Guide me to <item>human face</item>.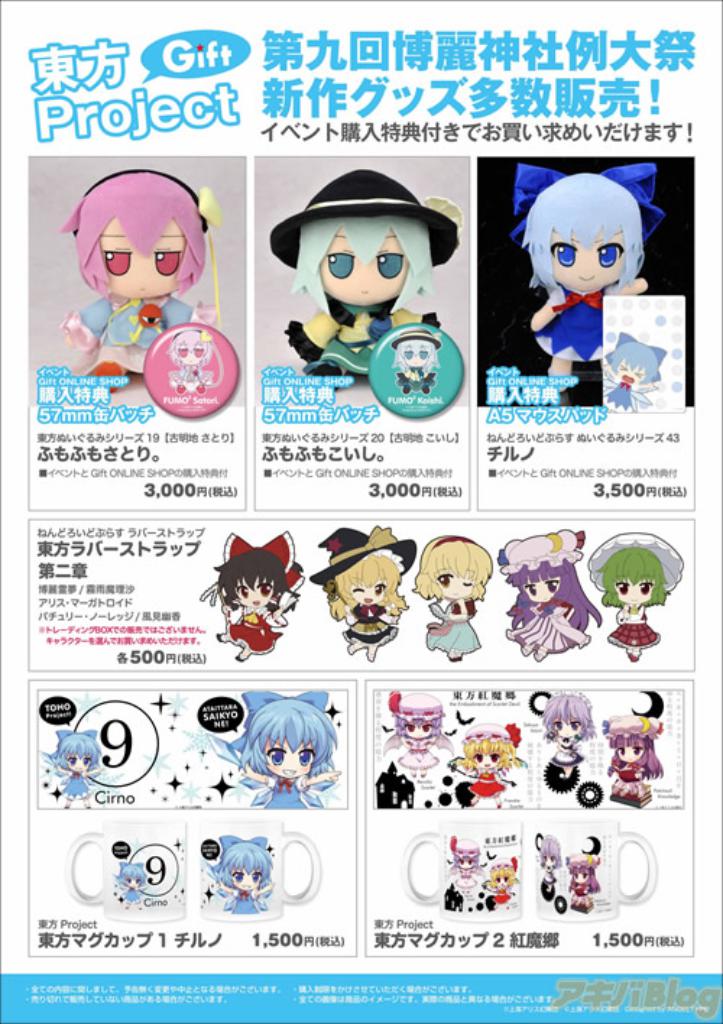
Guidance: <bbox>617, 745, 648, 762</bbox>.
